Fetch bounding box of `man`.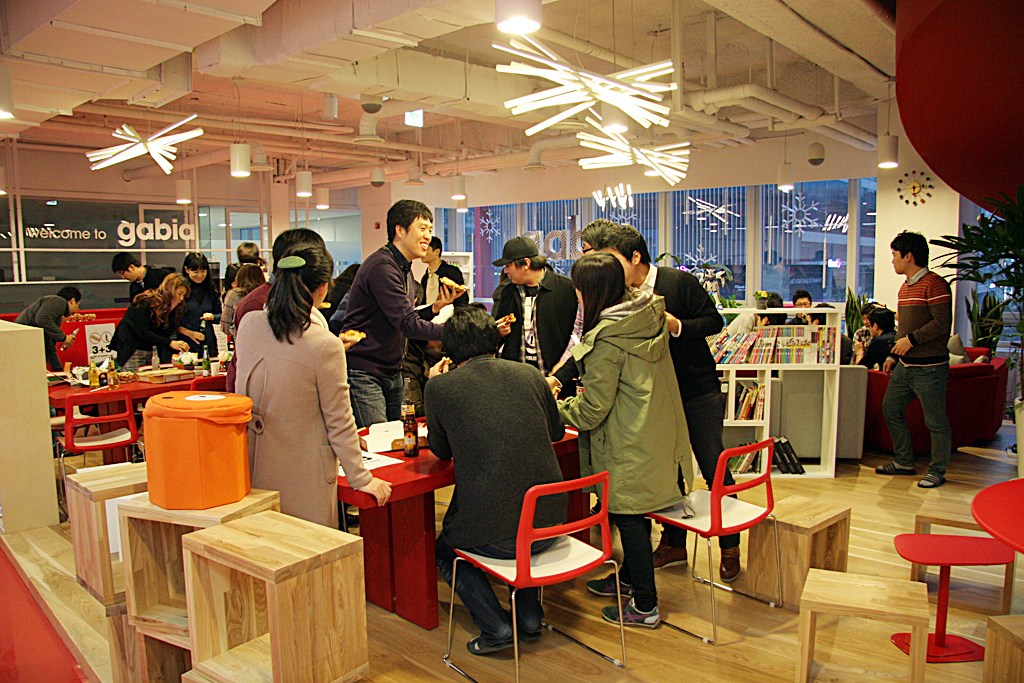
Bbox: 330/264/359/316.
